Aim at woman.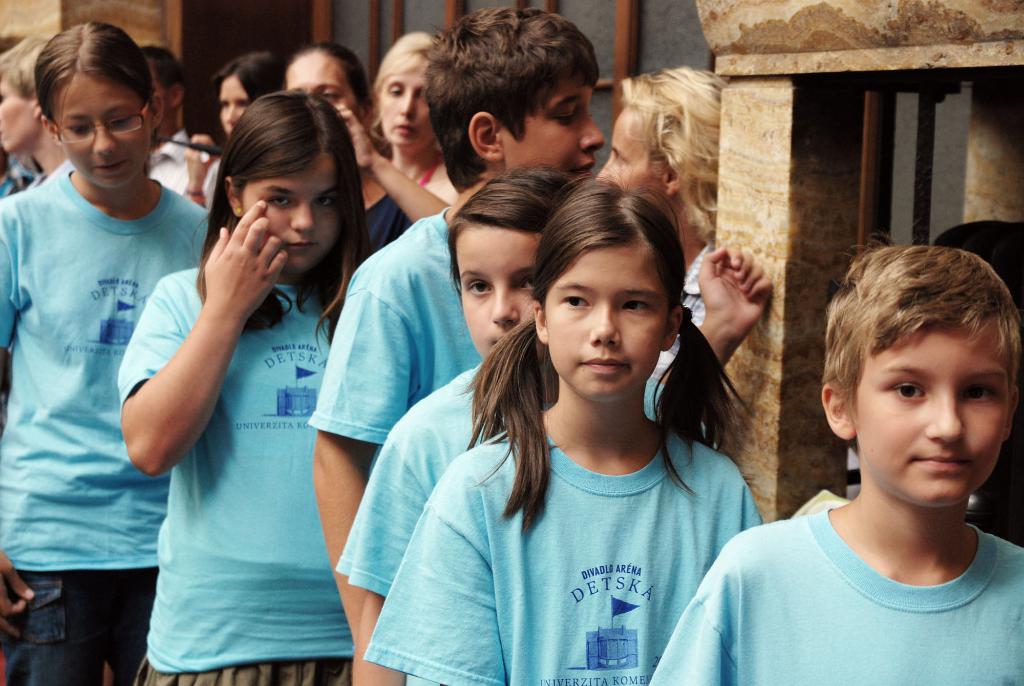
Aimed at [372, 31, 463, 206].
